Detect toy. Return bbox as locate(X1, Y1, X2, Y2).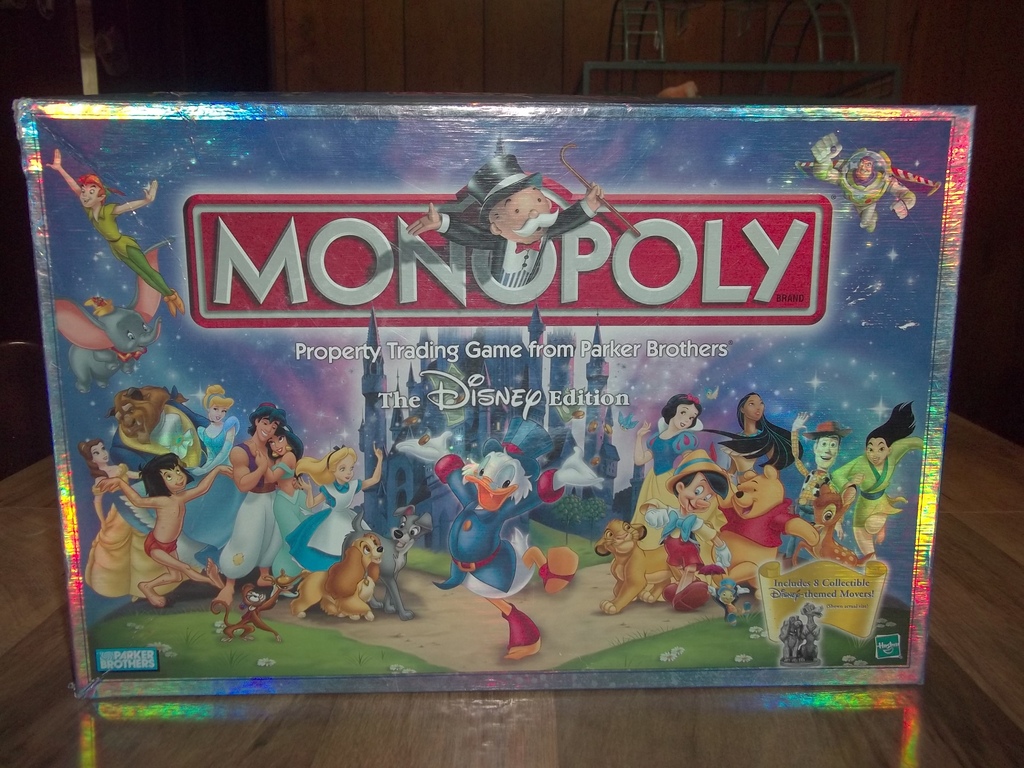
locate(211, 403, 292, 590).
